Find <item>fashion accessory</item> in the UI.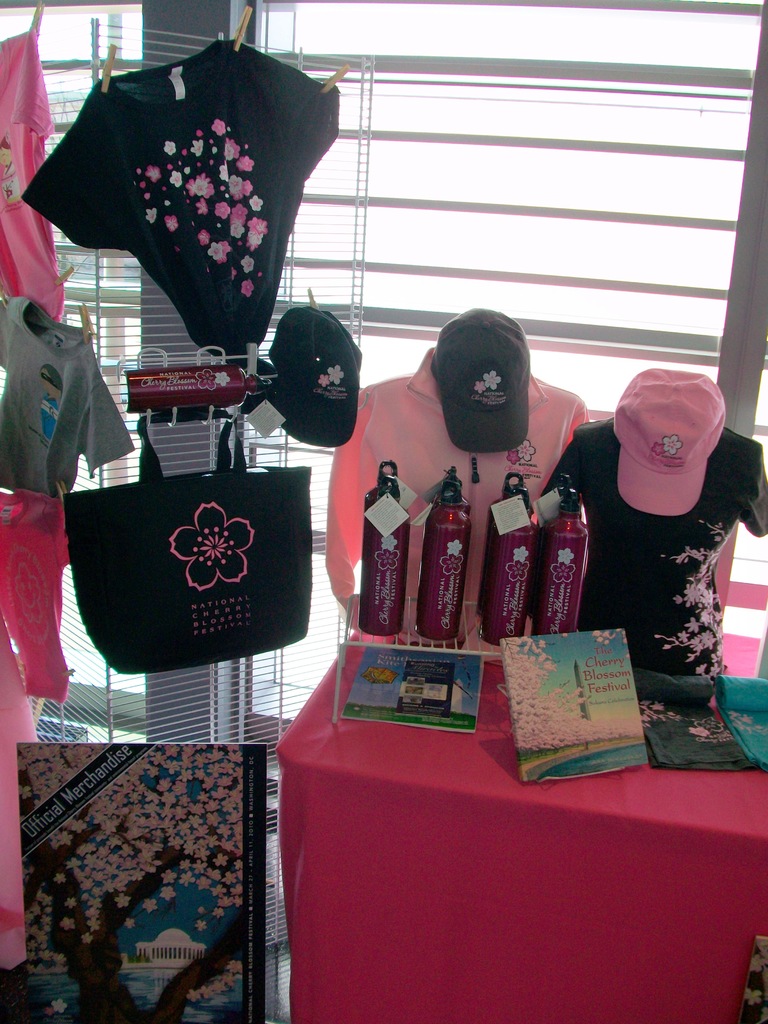
UI element at box(612, 368, 724, 518).
